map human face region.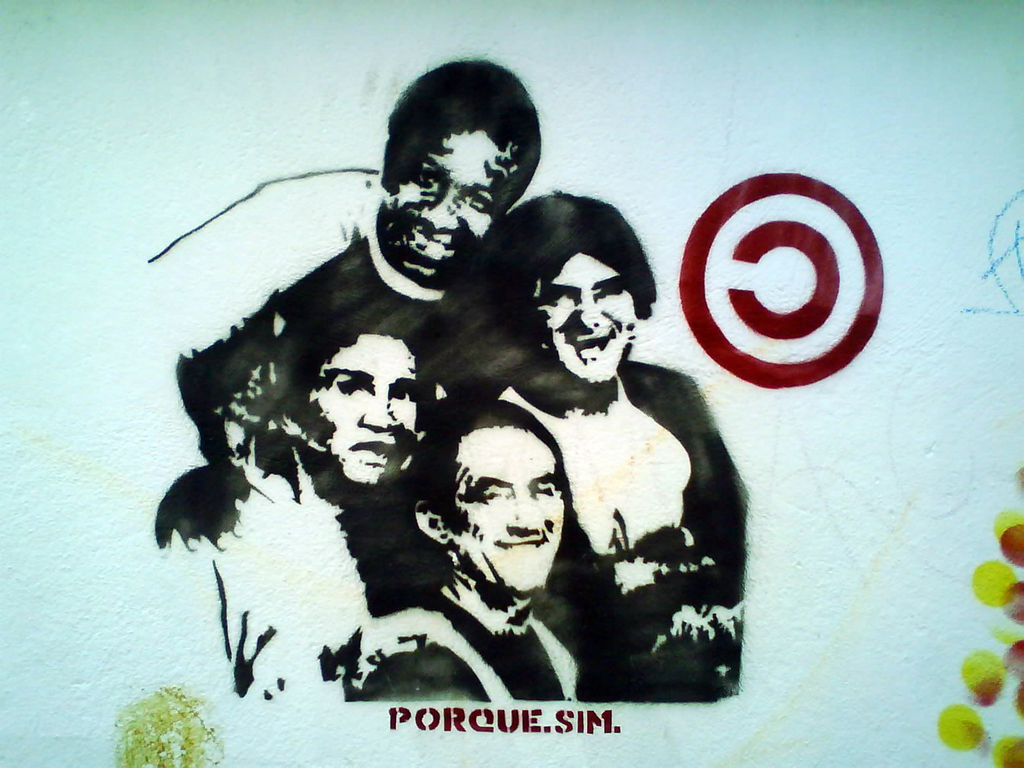
Mapped to select_region(398, 132, 499, 273).
